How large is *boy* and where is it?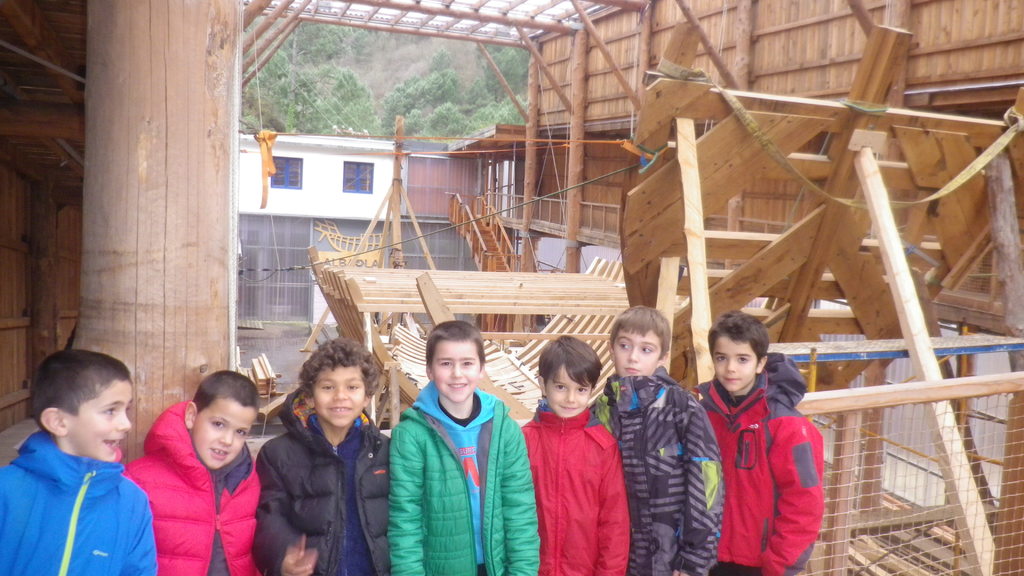
Bounding box: 590:301:726:575.
